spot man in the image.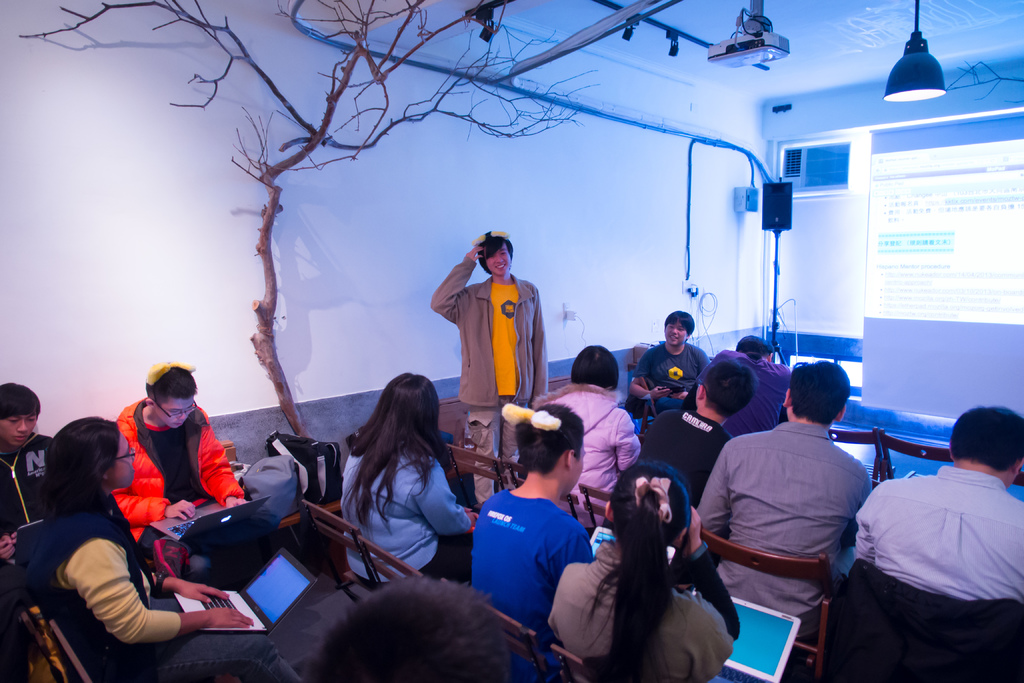
man found at {"left": 425, "top": 226, "right": 552, "bottom": 501}.
